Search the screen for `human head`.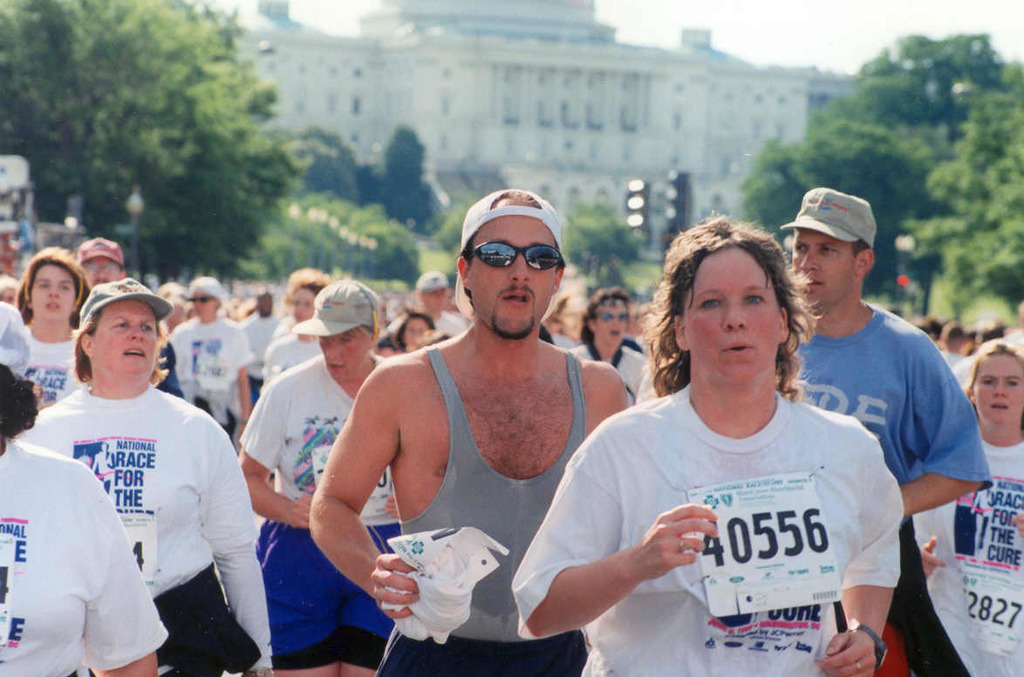
Found at [315, 280, 392, 384].
